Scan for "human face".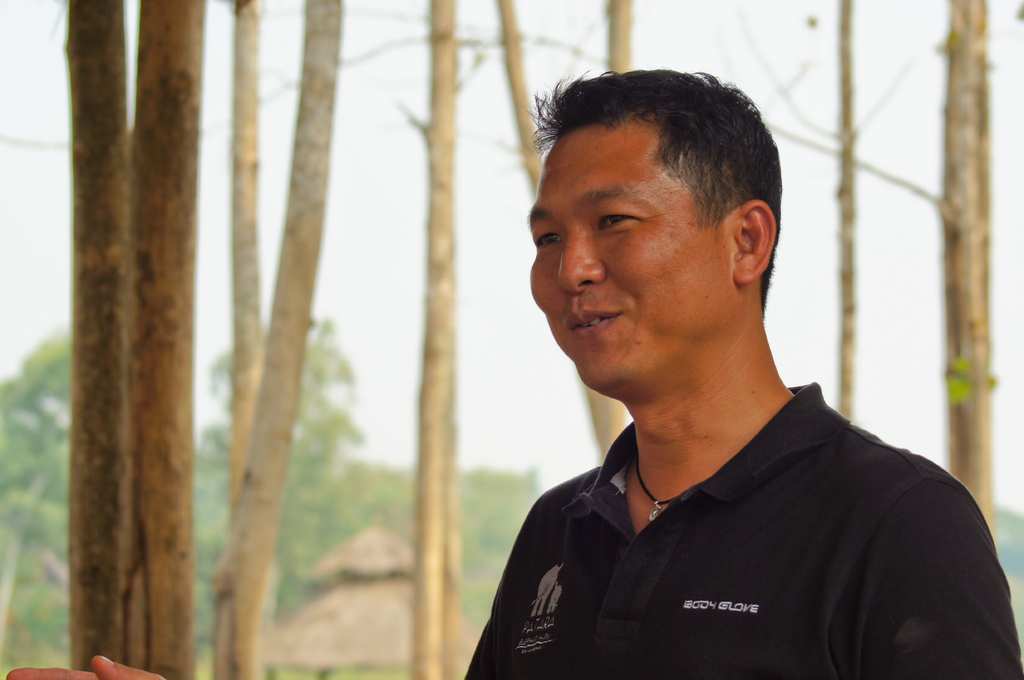
Scan result: bbox(529, 130, 735, 393).
